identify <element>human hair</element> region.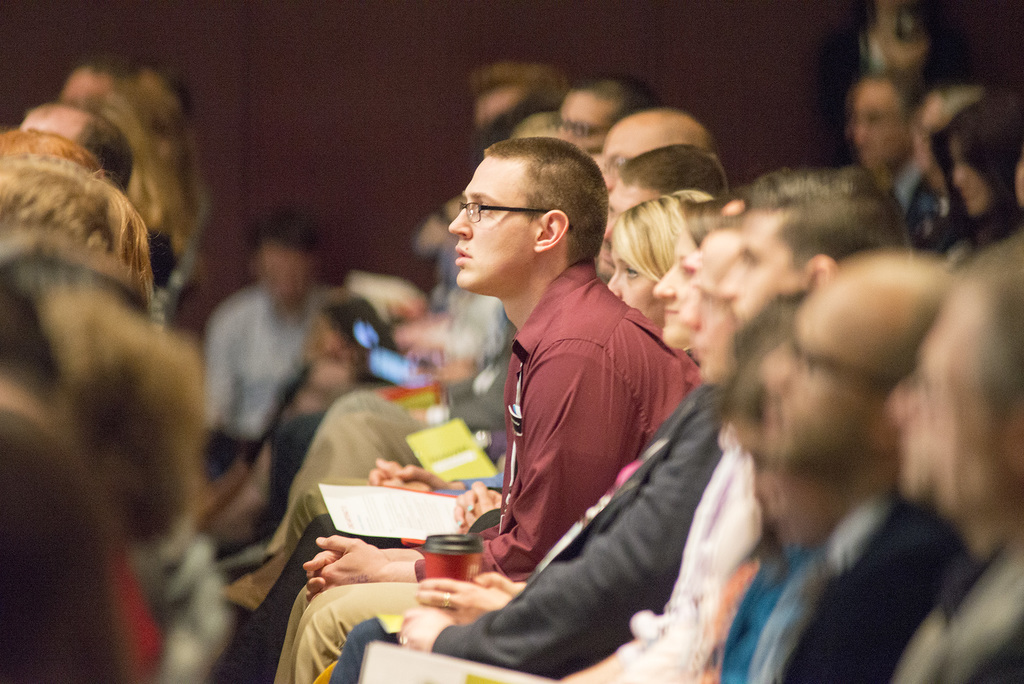
Region: (928,90,1023,238).
